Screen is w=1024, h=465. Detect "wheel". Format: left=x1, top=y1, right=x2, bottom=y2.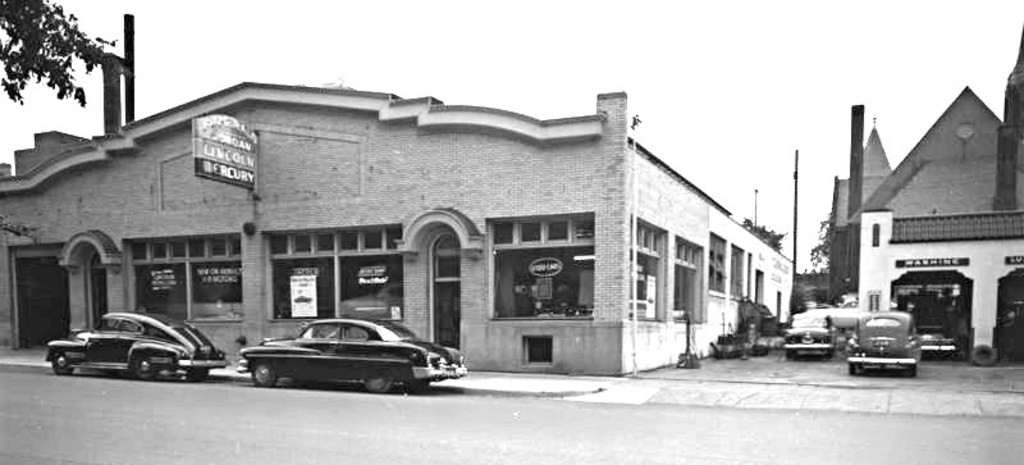
left=44, top=350, right=74, bottom=374.
